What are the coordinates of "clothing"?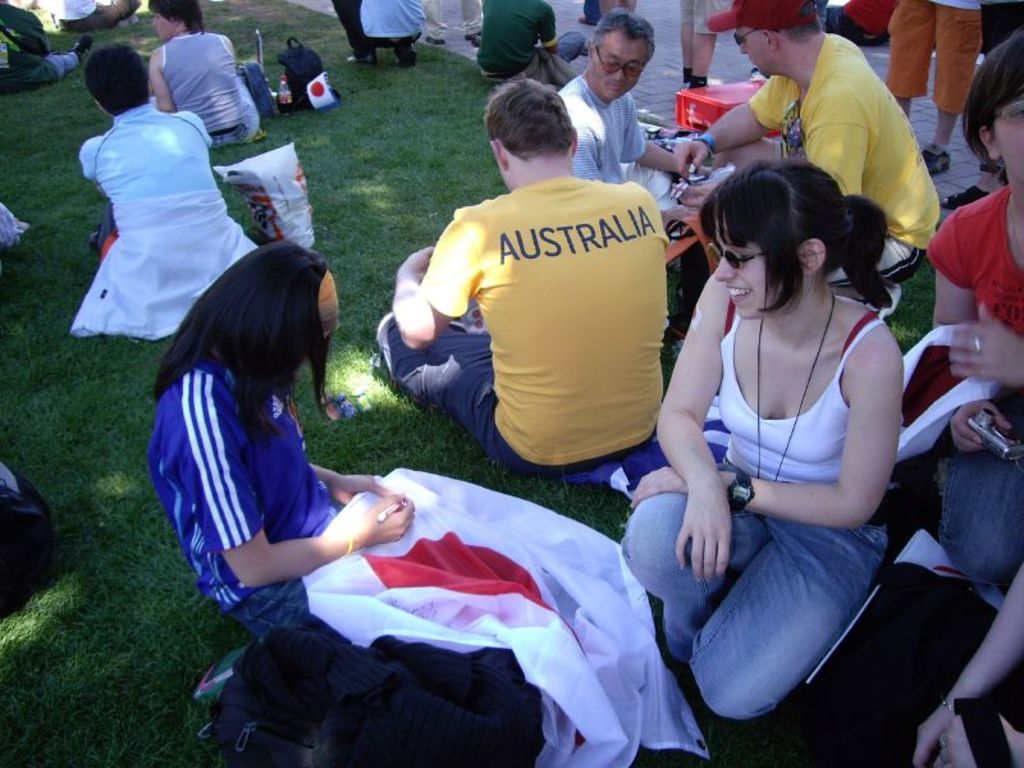
rect(918, 179, 1023, 593).
